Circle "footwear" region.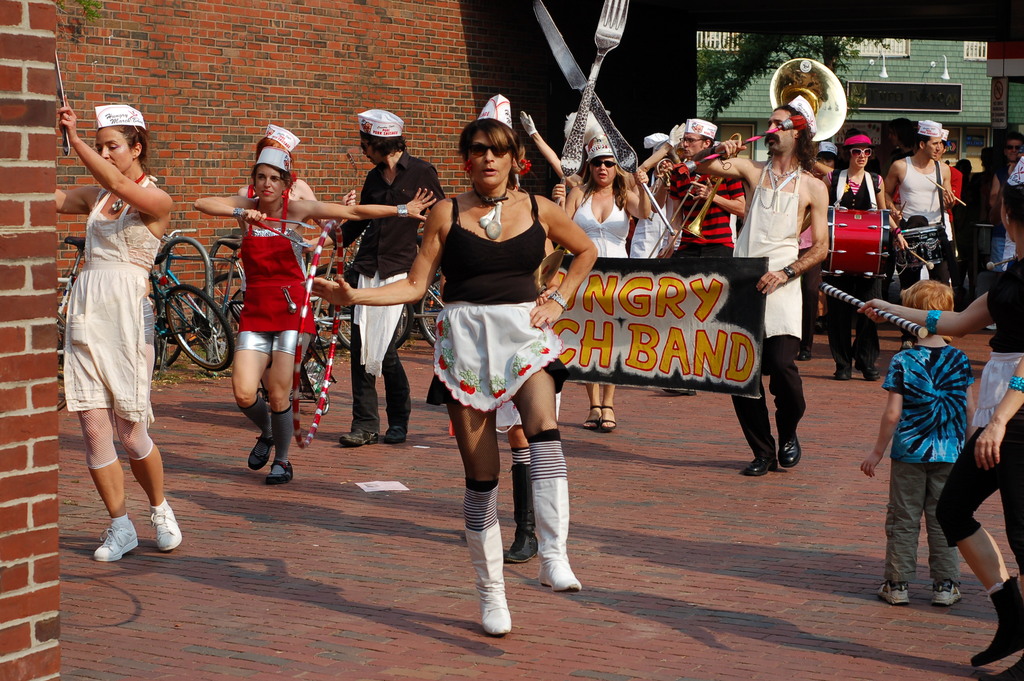
Region: pyautogui.locateOnScreen(798, 345, 813, 359).
